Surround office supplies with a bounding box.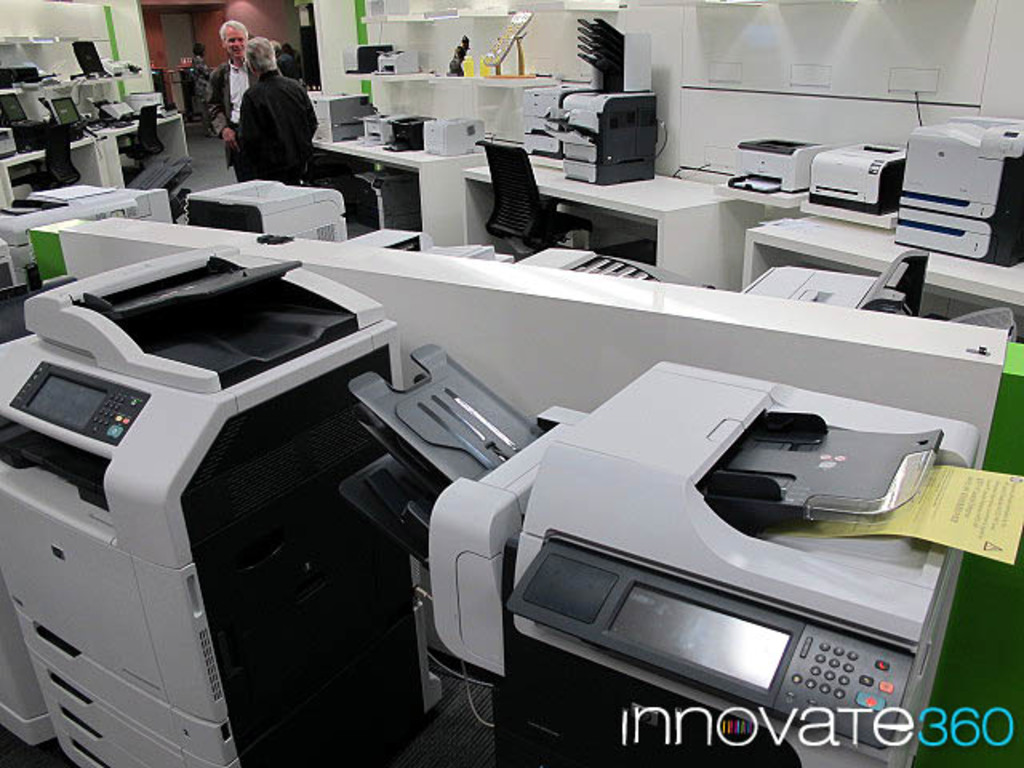
[0, 130, 18, 158].
